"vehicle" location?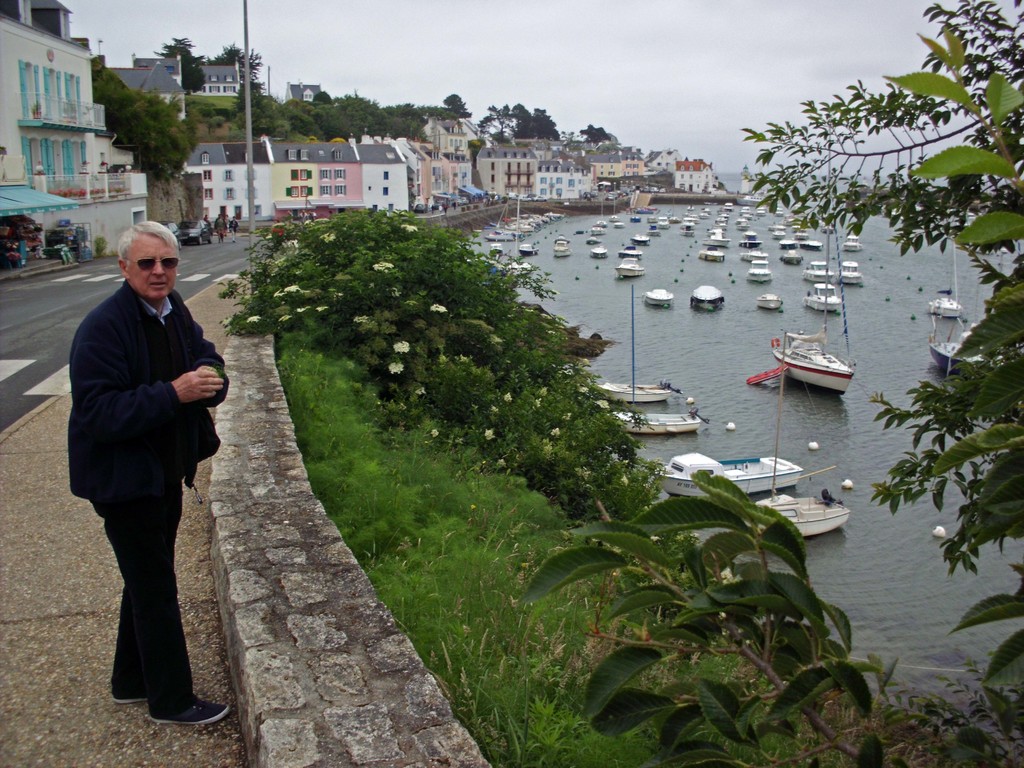
x1=801 y1=234 x2=821 y2=249
